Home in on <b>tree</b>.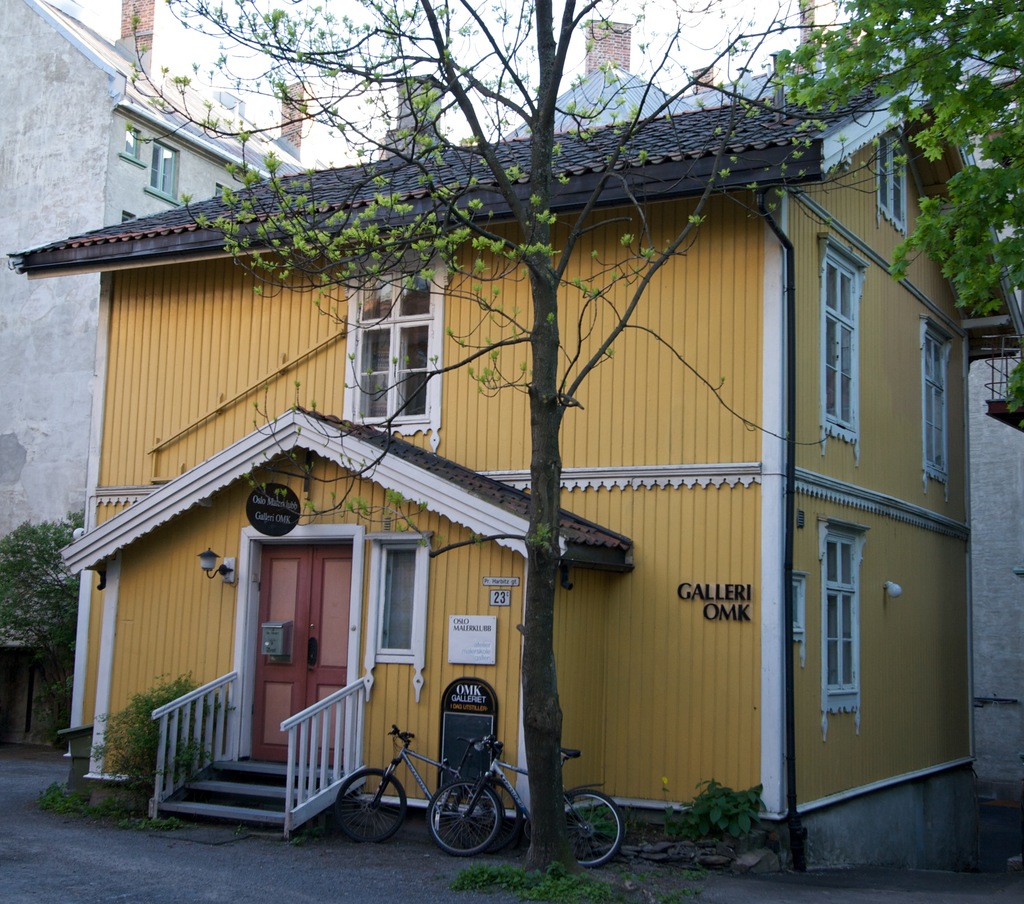
Homed in at 110:0:785:875.
